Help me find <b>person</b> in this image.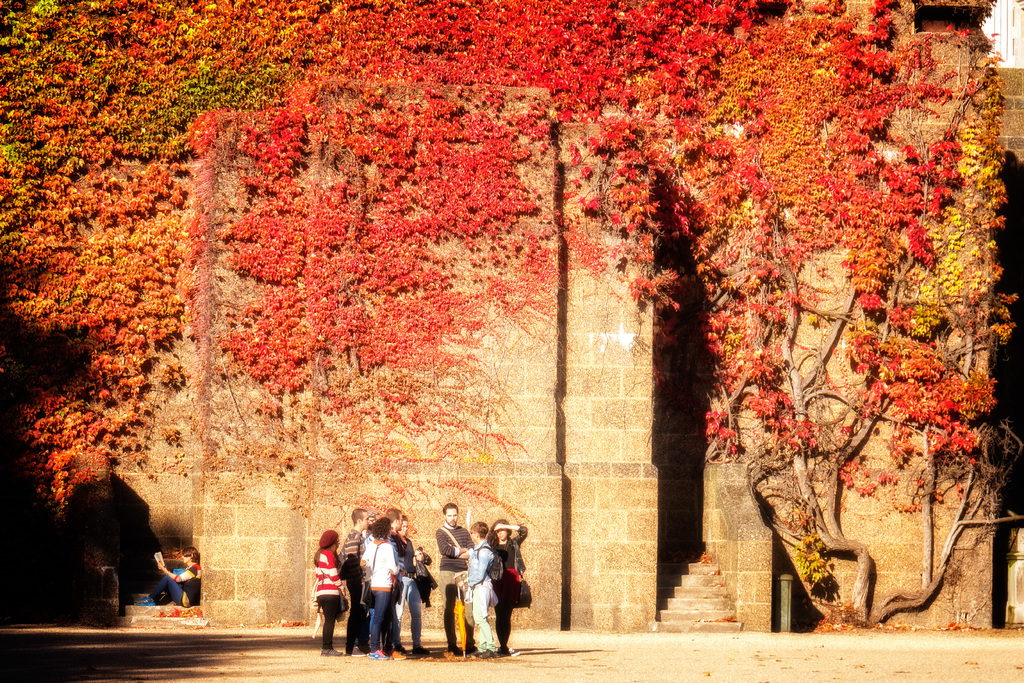
Found it: pyautogui.locateOnScreen(339, 502, 376, 659).
